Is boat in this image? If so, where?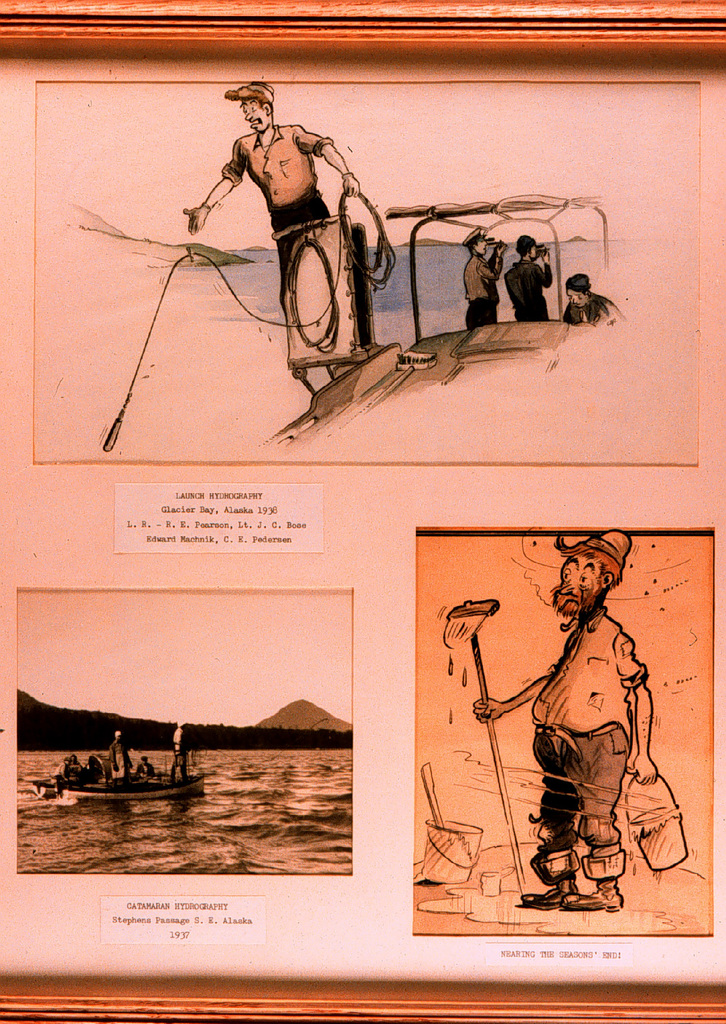
Yes, at select_region(63, 718, 208, 820).
